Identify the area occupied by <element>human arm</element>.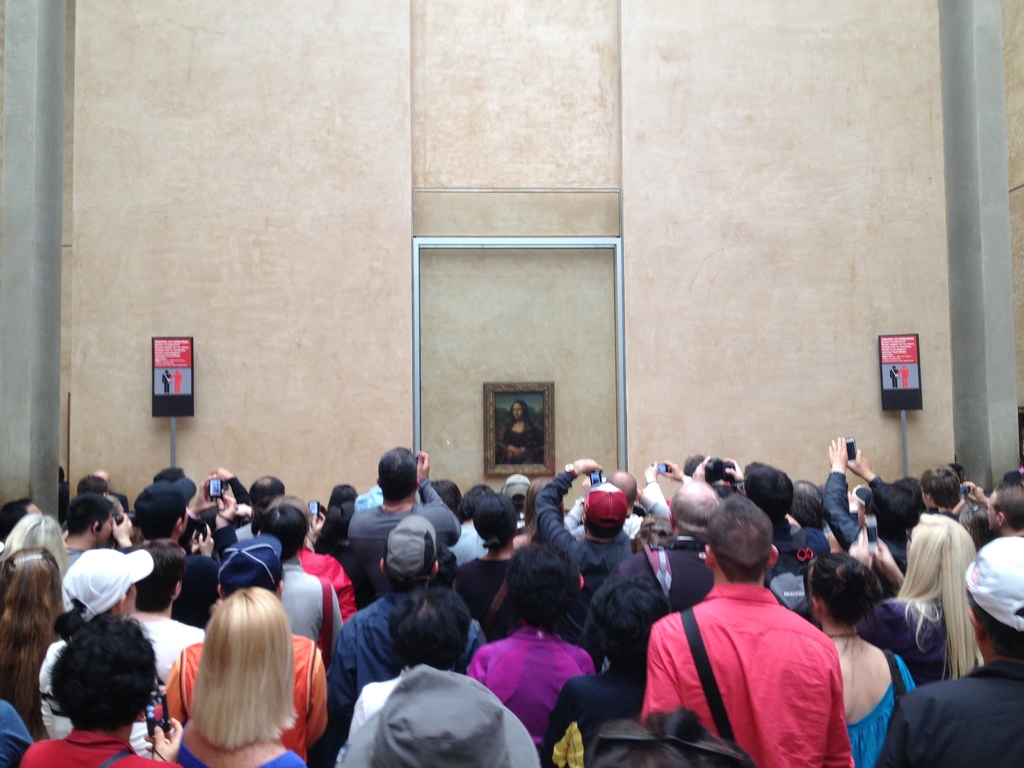
Area: detection(660, 458, 686, 486).
